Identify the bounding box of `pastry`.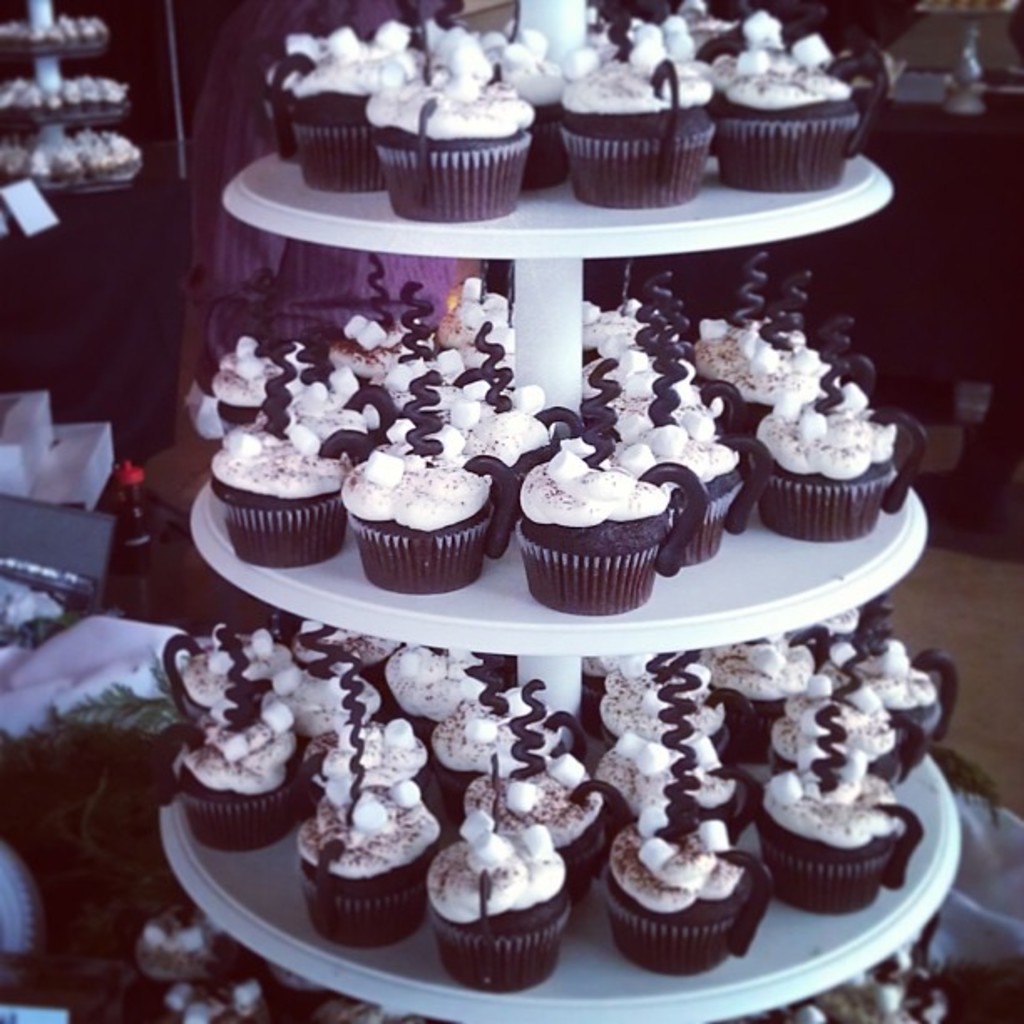
locate(373, 30, 529, 219).
